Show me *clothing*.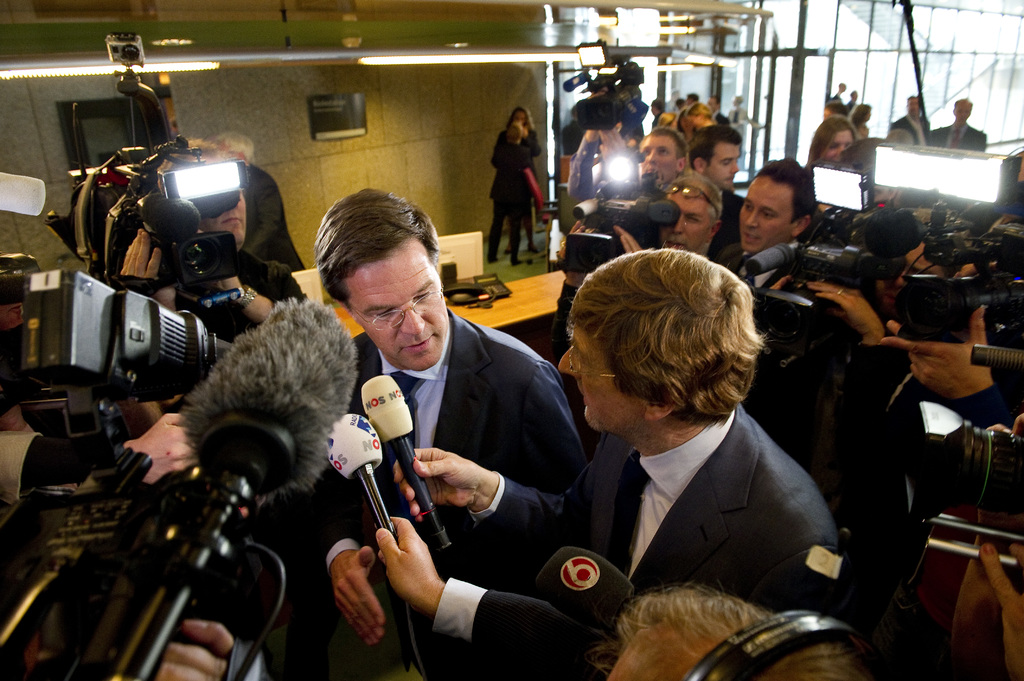
*clothing* is here: 932, 384, 1021, 429.
